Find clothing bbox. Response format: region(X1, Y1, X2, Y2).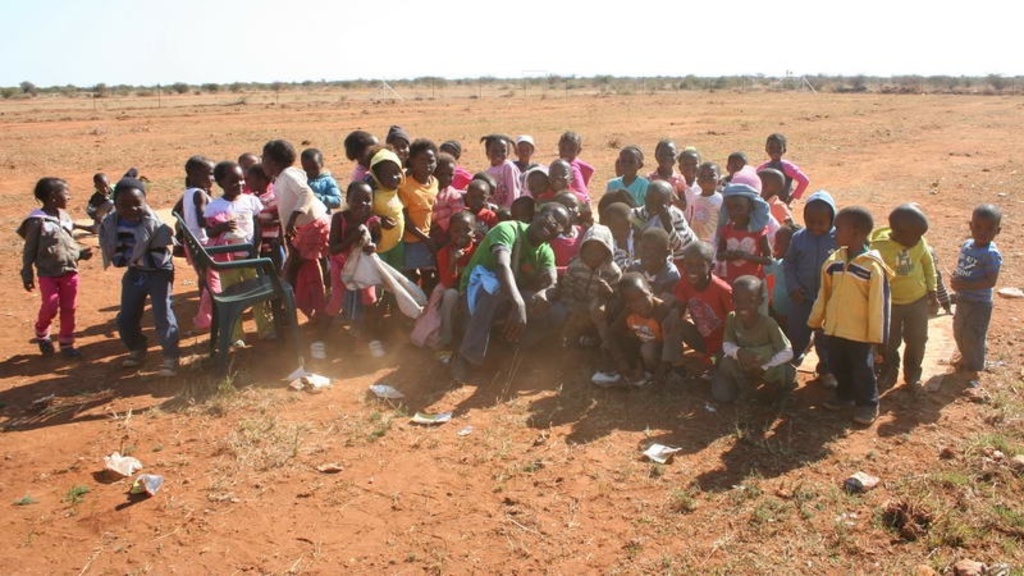
region(689, 184, 721, 238).
